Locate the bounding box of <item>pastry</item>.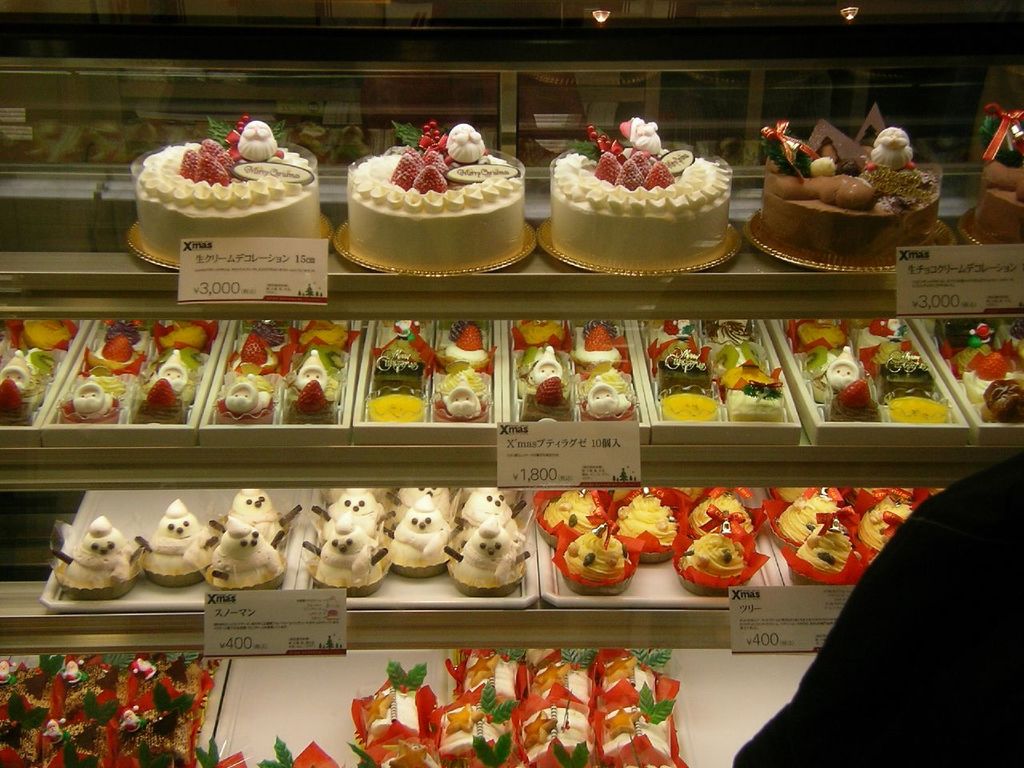
Bounding box: <box>393,474,459,520</box>.
